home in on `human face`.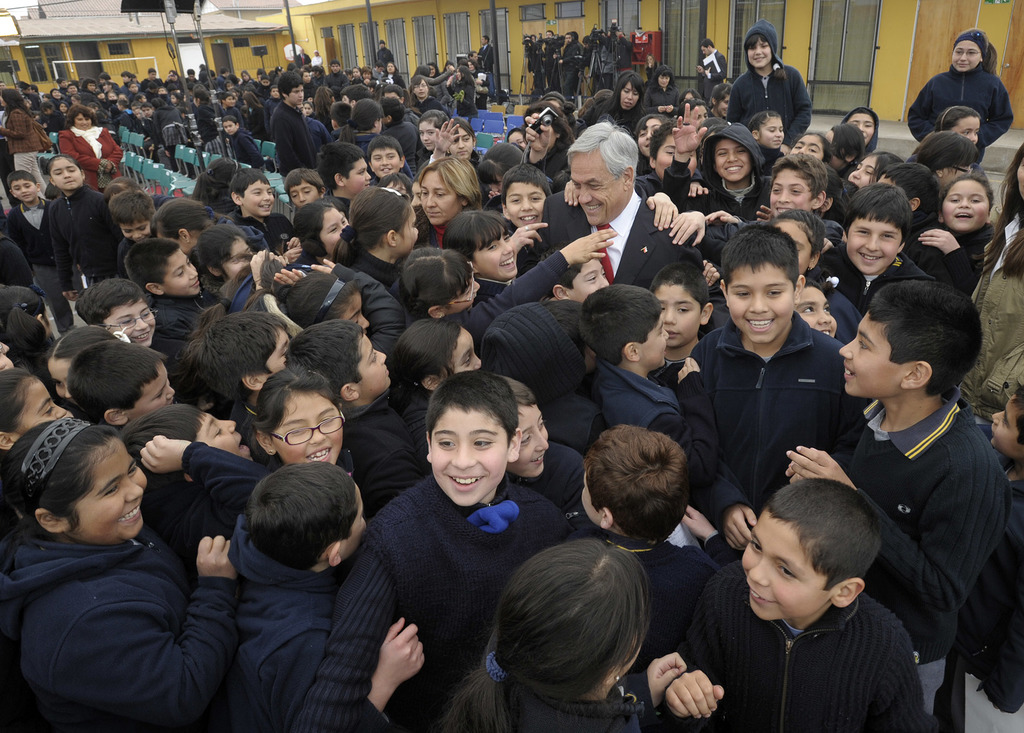
Homed in at left=568, top=256, right=607, bottom=302.
